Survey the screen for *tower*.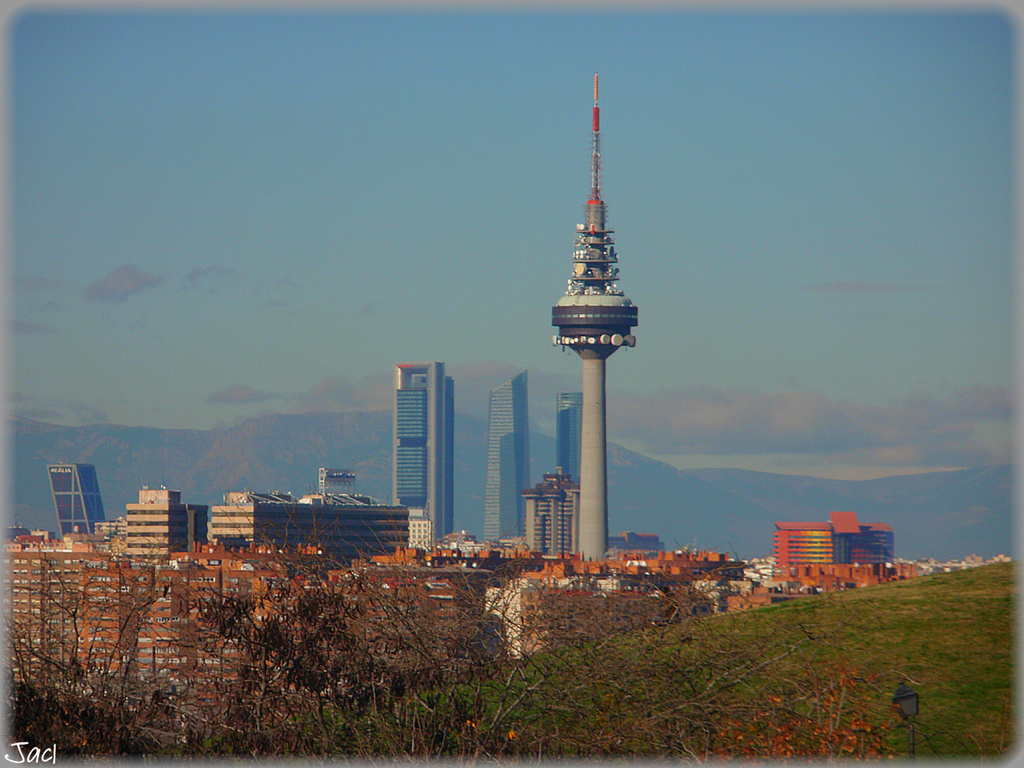
Survey found: (399,357,449,540).
